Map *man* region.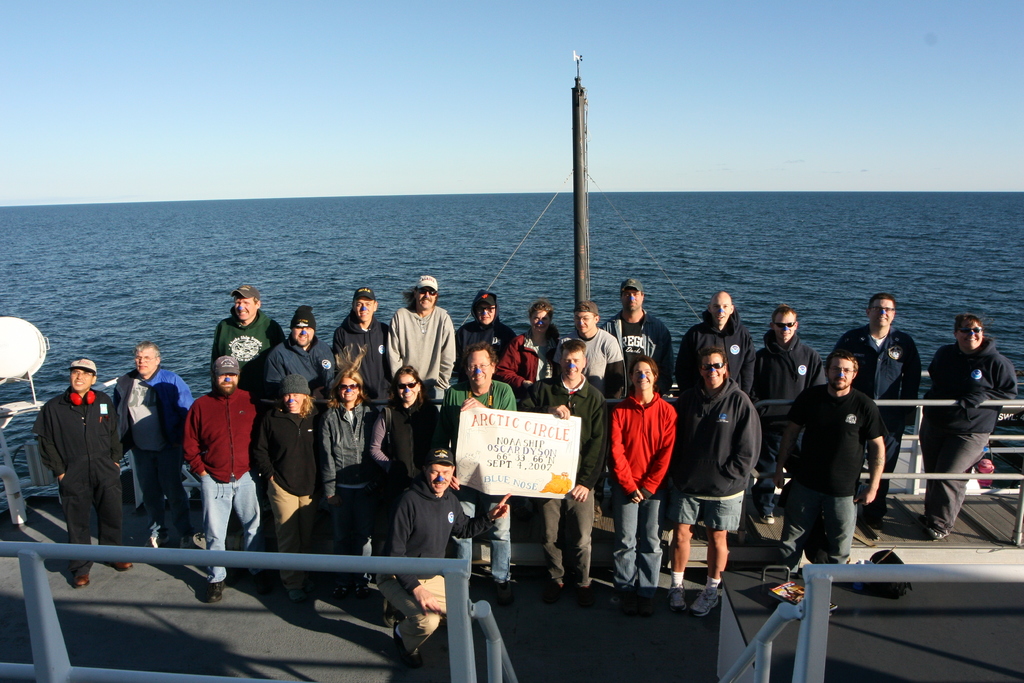
Mapped to x1=442, y1=340, x2=518, y2=580.
